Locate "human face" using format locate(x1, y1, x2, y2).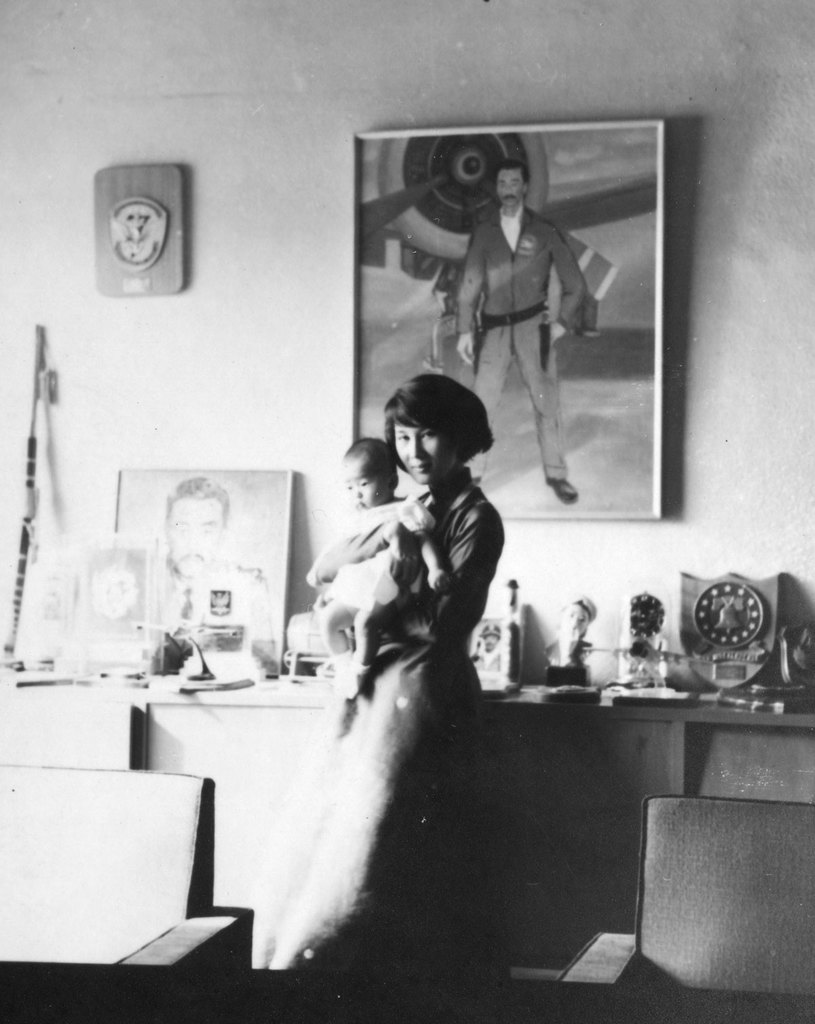
locate(495, 173, 525, 215).
